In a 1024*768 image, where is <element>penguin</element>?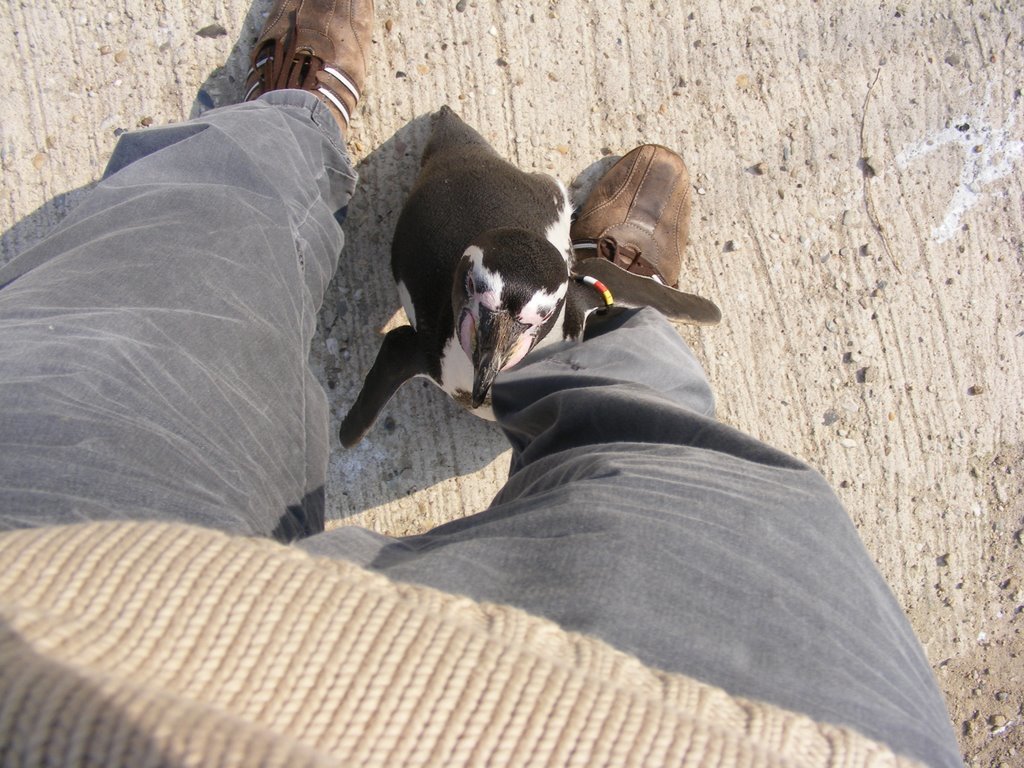
select_region(335, 103, 721, 449).
